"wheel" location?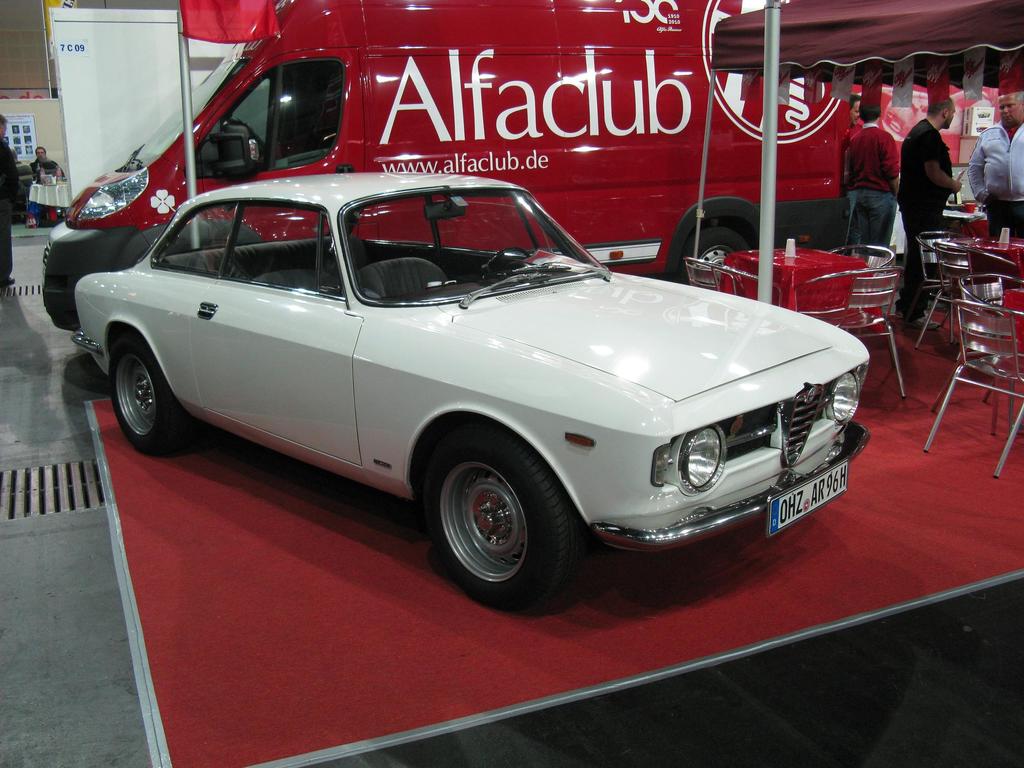
<bbox>107, 335, 181, 454</bbox>
